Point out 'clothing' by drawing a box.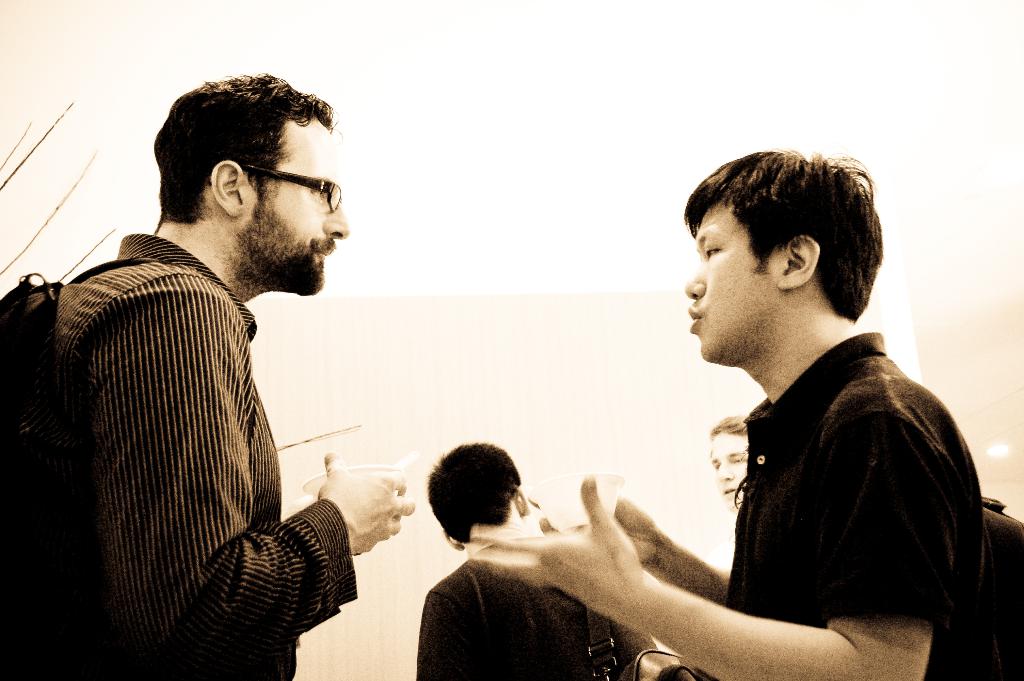
12:222:360:680.
